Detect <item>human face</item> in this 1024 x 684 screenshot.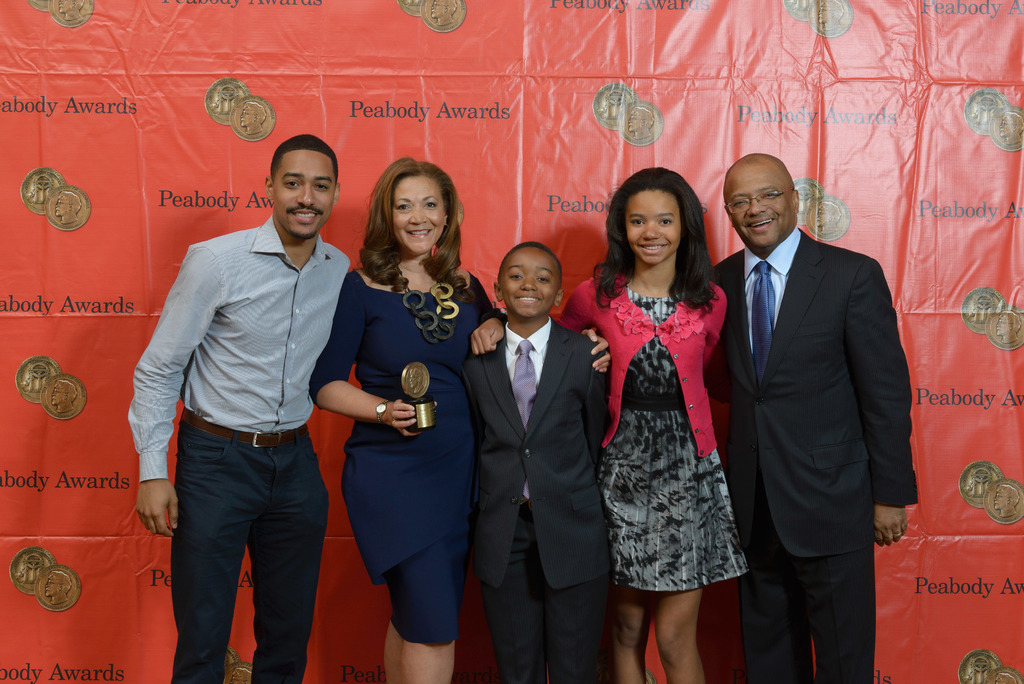
Detection: crop(726, 168, 793, 247).
